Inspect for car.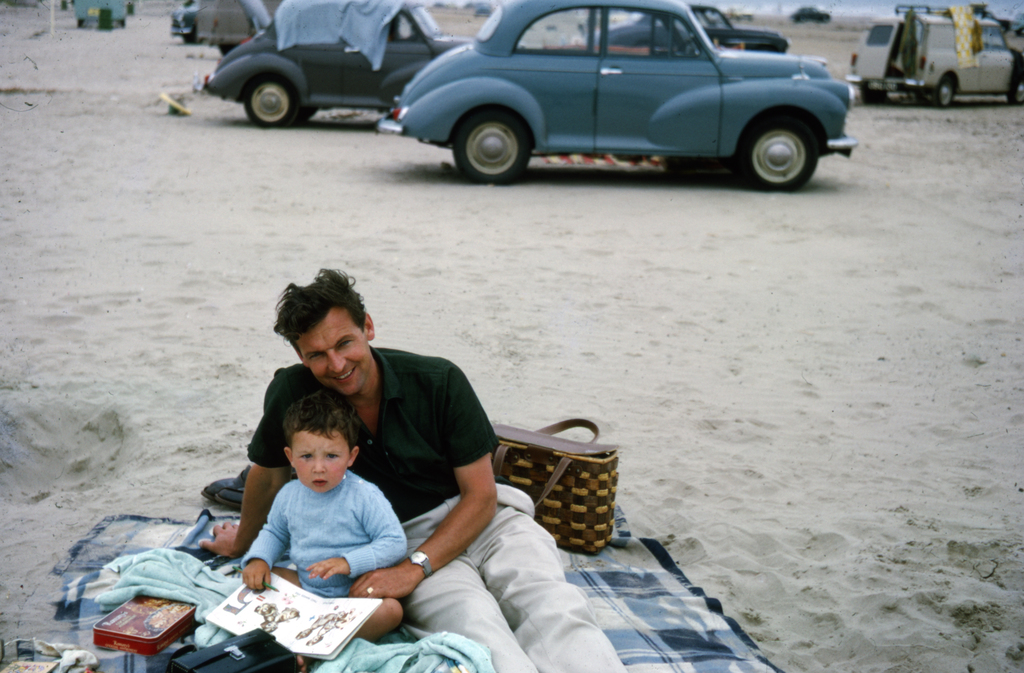
Inspection: 374, 0, 859, 193.
